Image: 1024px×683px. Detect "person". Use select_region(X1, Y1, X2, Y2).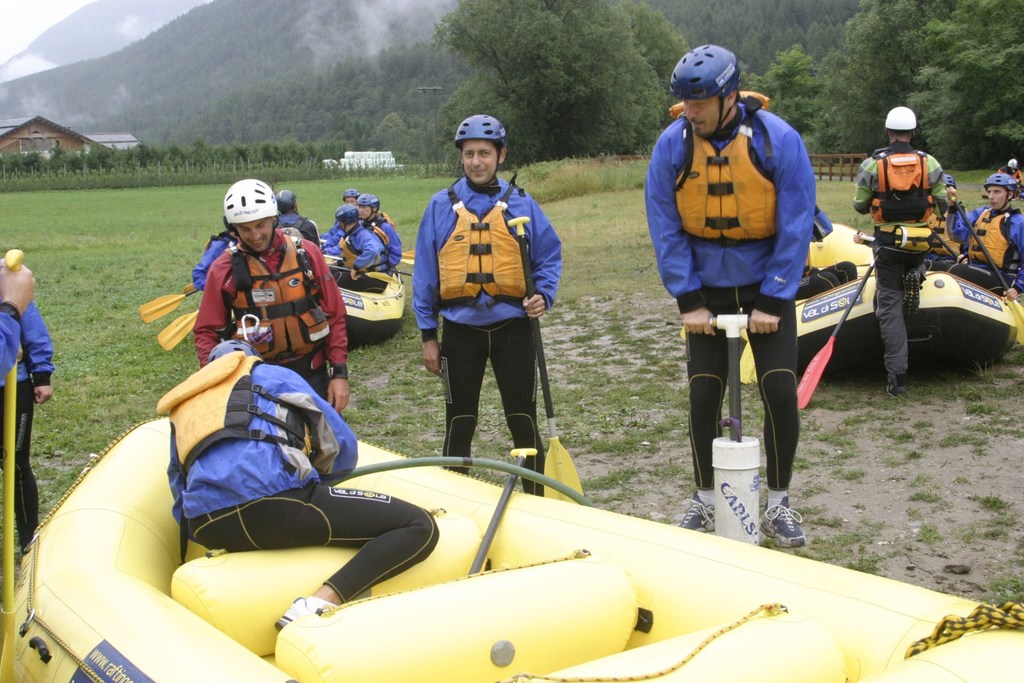
select_region(273, 186, 324, 252).
